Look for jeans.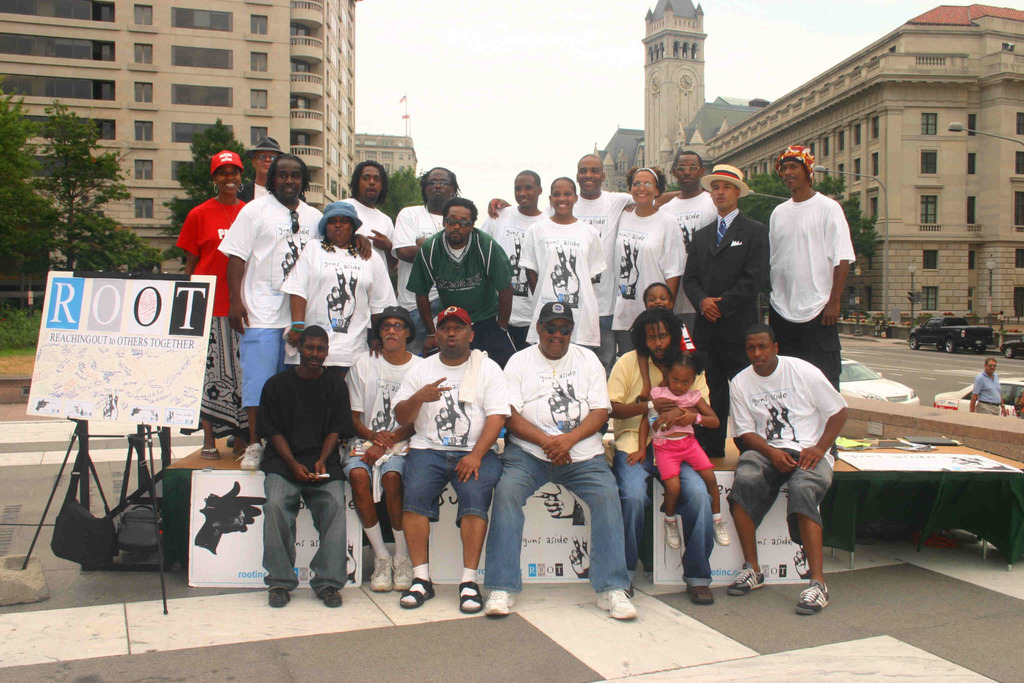
Found: bbox(613, 447, 713, 587).
